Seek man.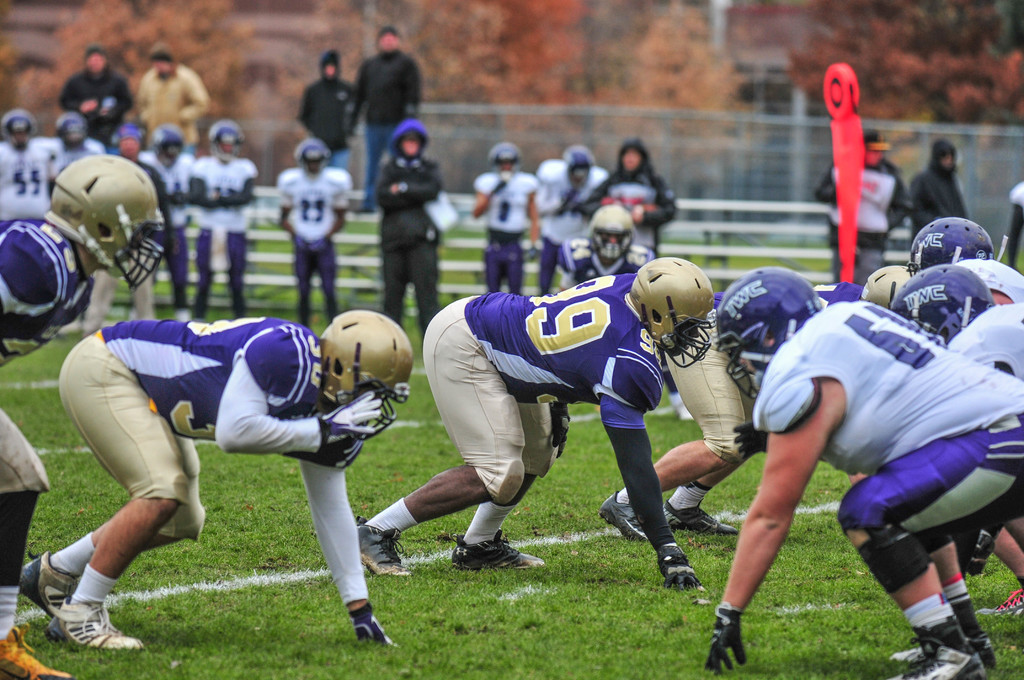
box=[881, 266, 1023, 615].
